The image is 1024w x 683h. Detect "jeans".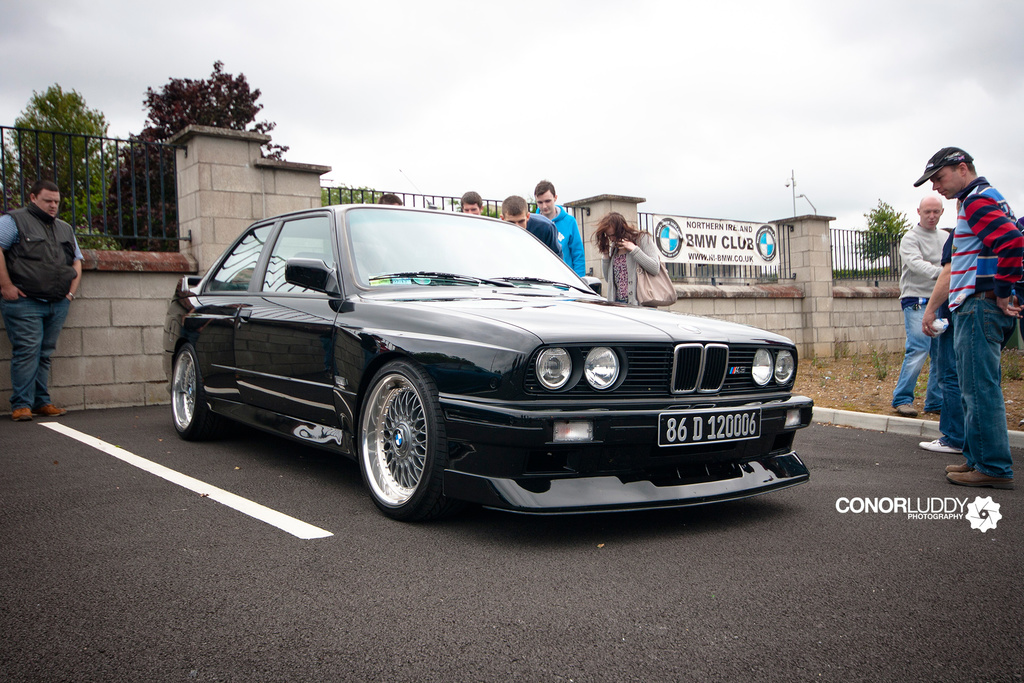
Detection: {"left": 925, "top": 288, "right": 1013, "bottom": 503}.
